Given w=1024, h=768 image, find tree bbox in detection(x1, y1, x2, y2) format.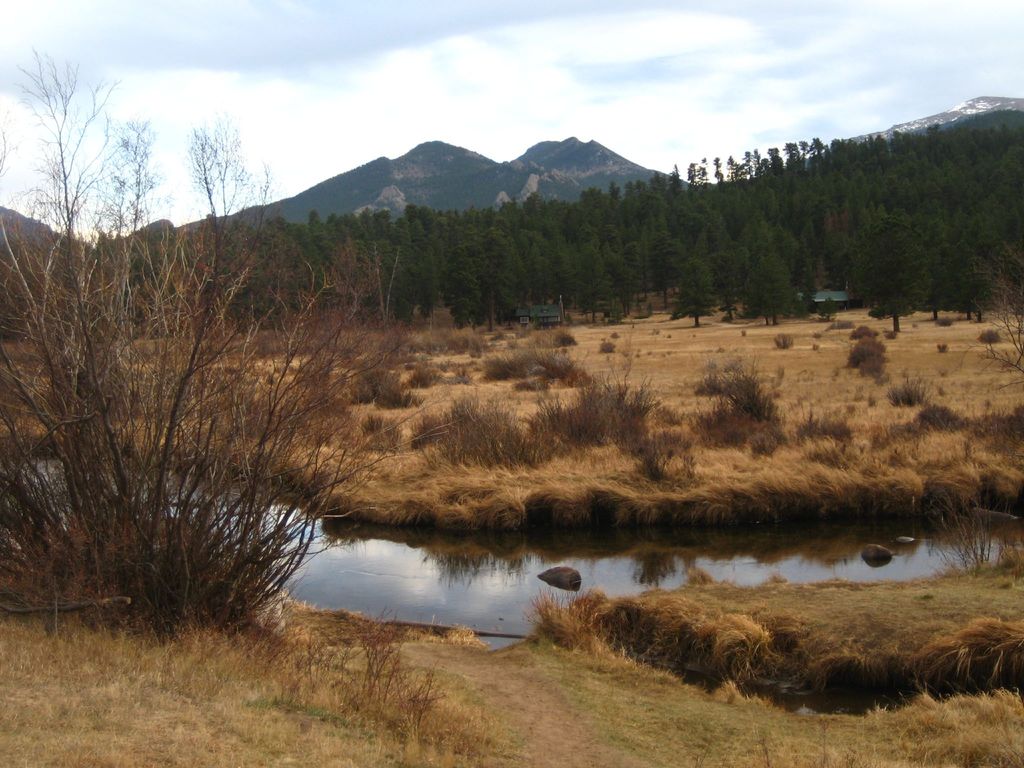
detection(743, 253, 797, 323).
